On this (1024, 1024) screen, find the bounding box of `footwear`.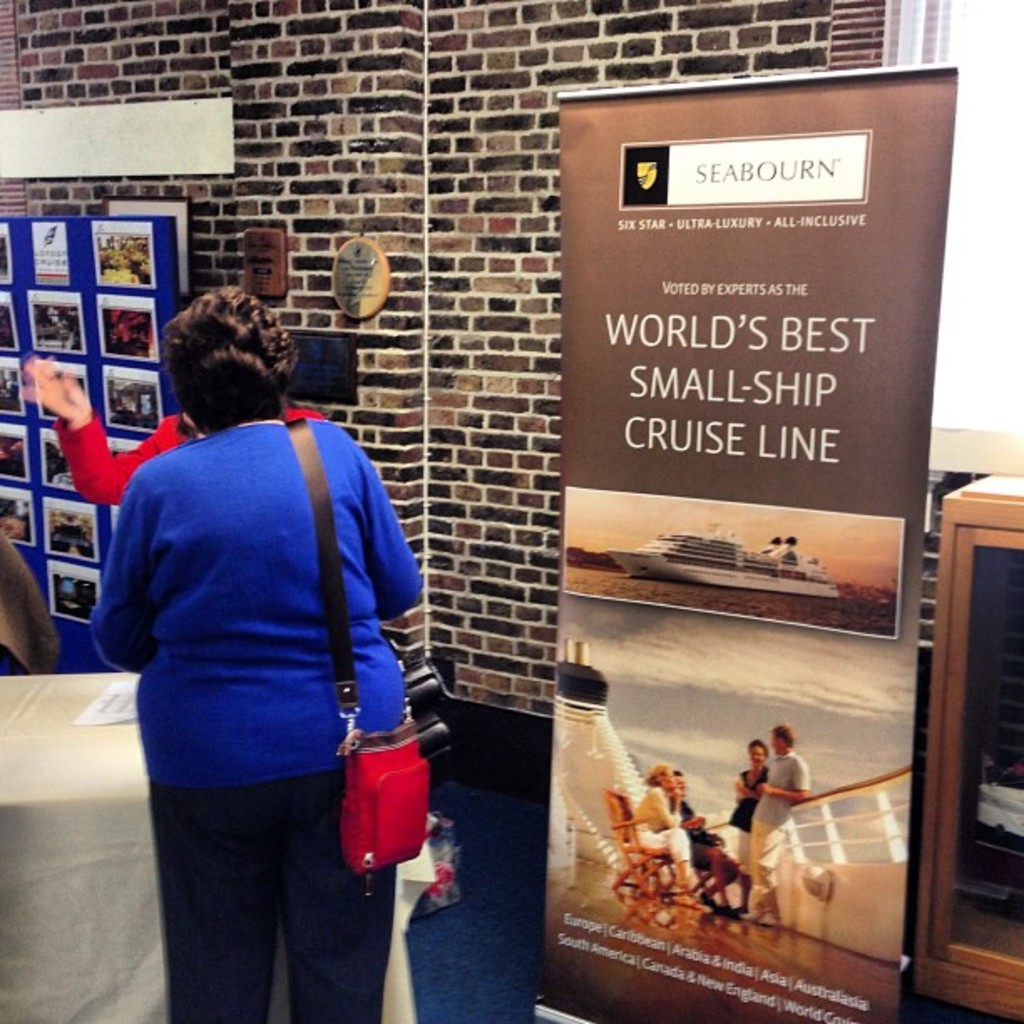
Bounding box: rect(696, 895, 714, 907).
